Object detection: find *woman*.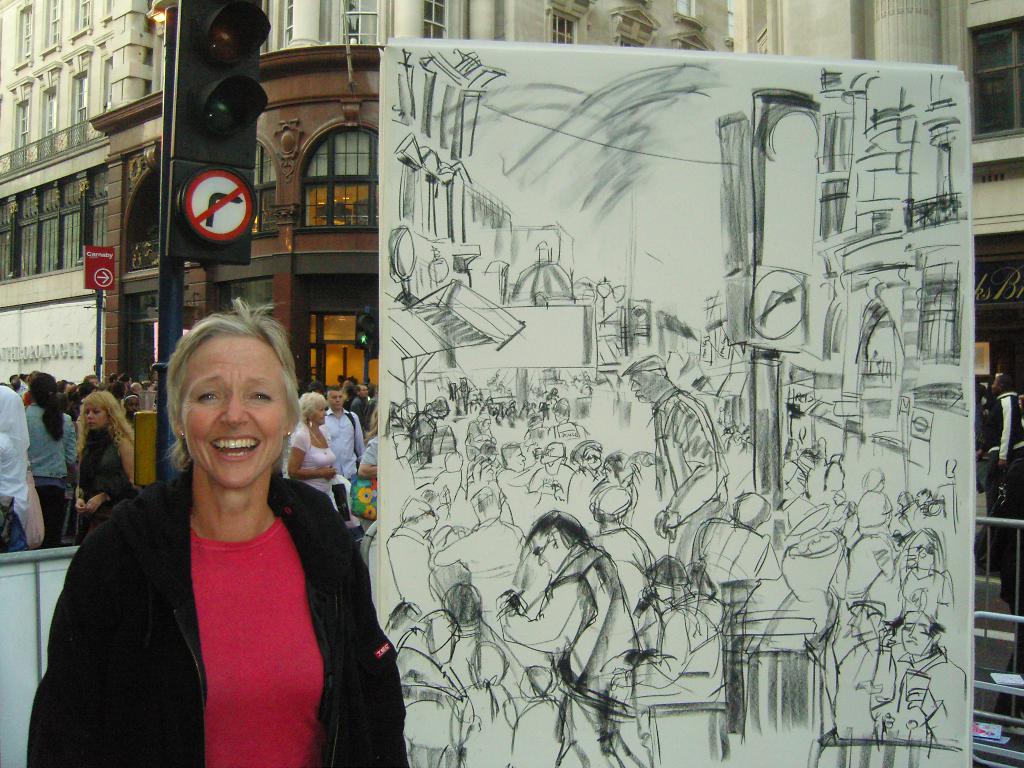
{"left": 357, "top": 403, "right": 376, "bottom": 477}.
